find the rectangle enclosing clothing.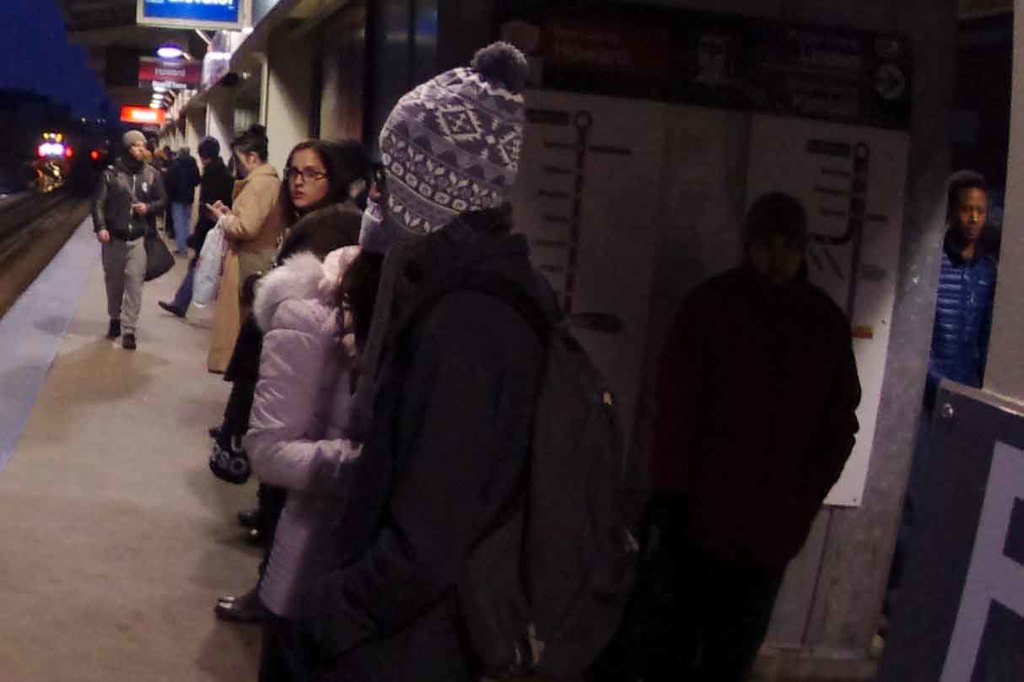
BBox(170, 148, 202, 247).
